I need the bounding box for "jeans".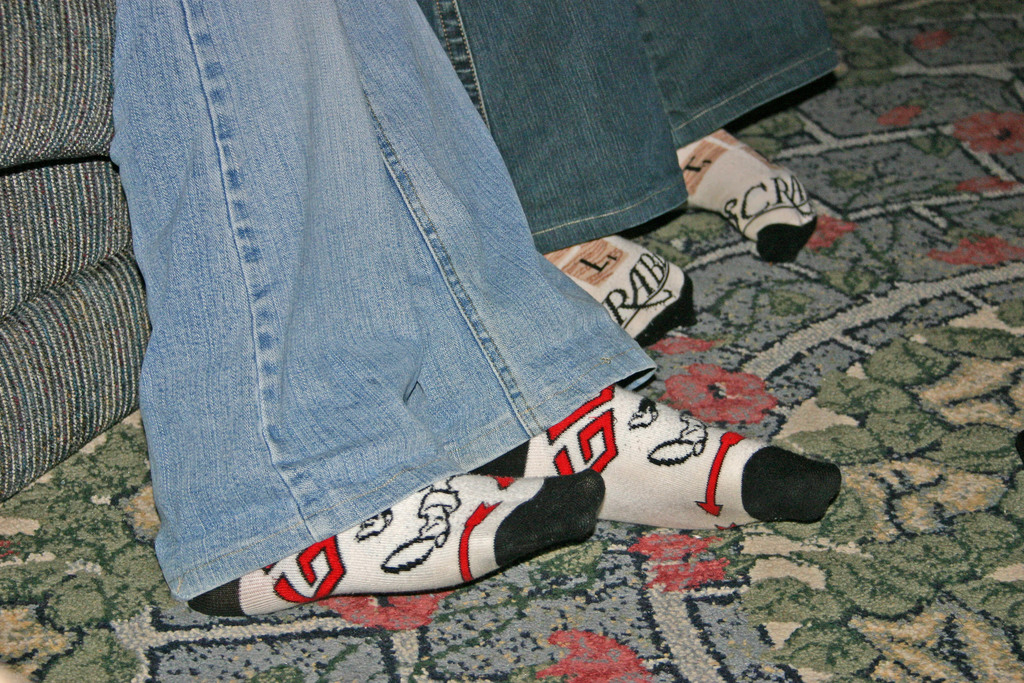
Here it is: locate(118, 55, 639, 604).
